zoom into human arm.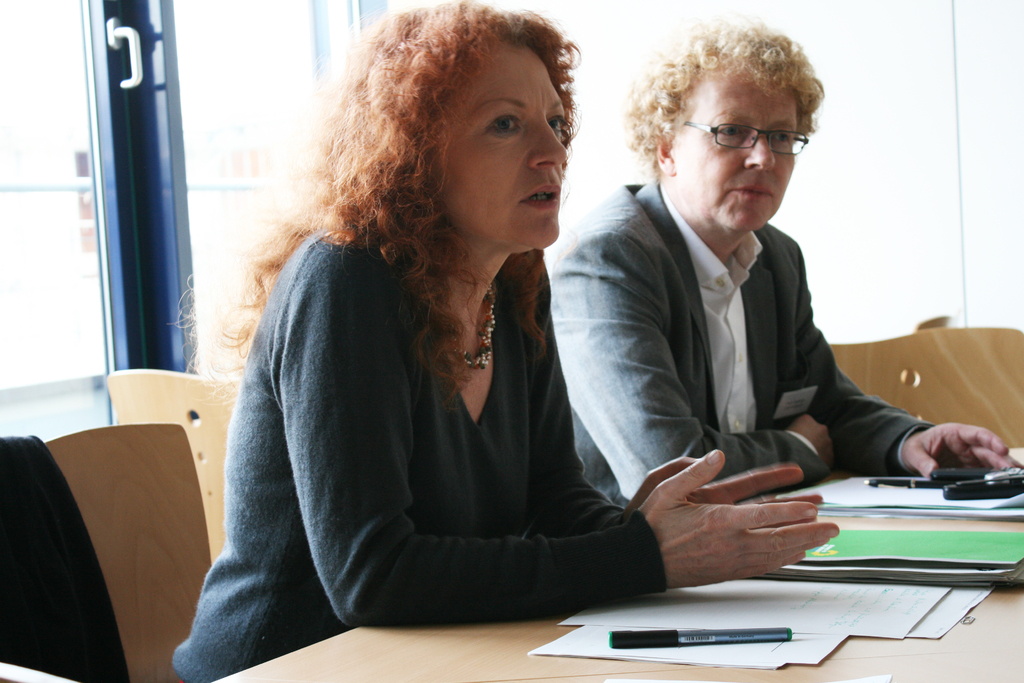
Zoom target: locate(273, 237, 841, 628).
